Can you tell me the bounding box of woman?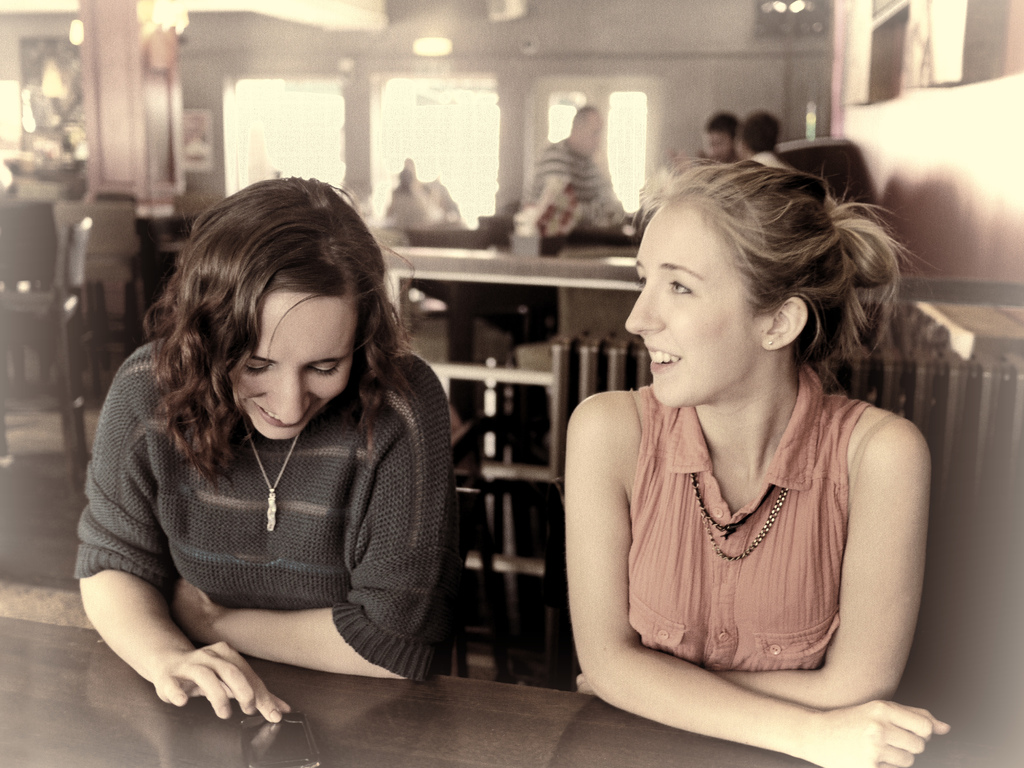
bbox=(545, 138, 943, 740).
